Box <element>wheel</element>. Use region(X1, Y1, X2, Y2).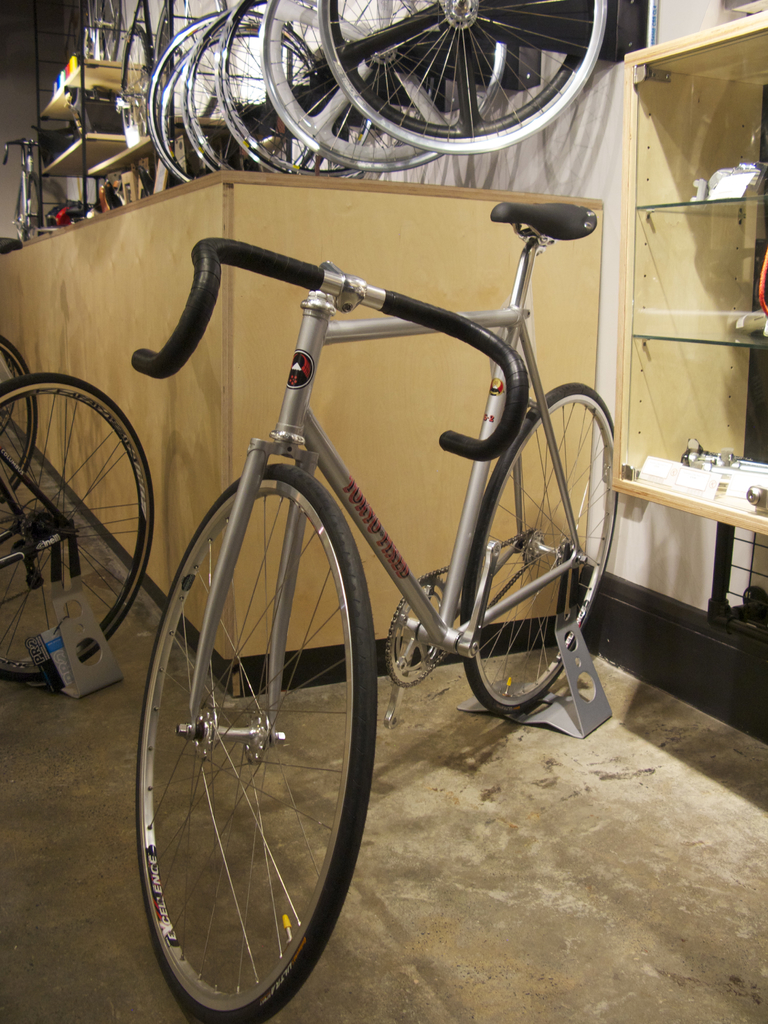
region(145, 8, 321, 182).
